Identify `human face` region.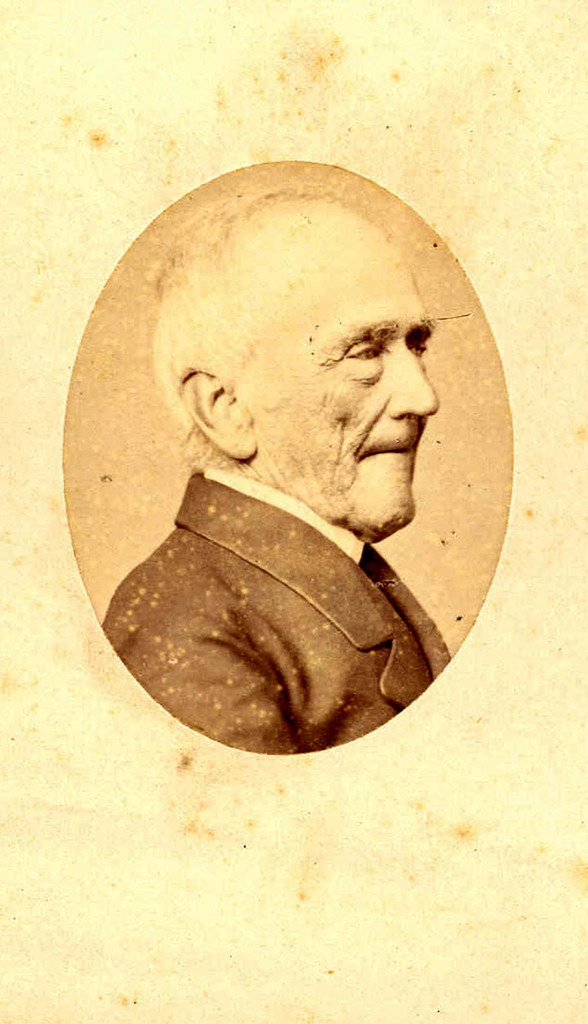
Region: [233,222,439,537].
